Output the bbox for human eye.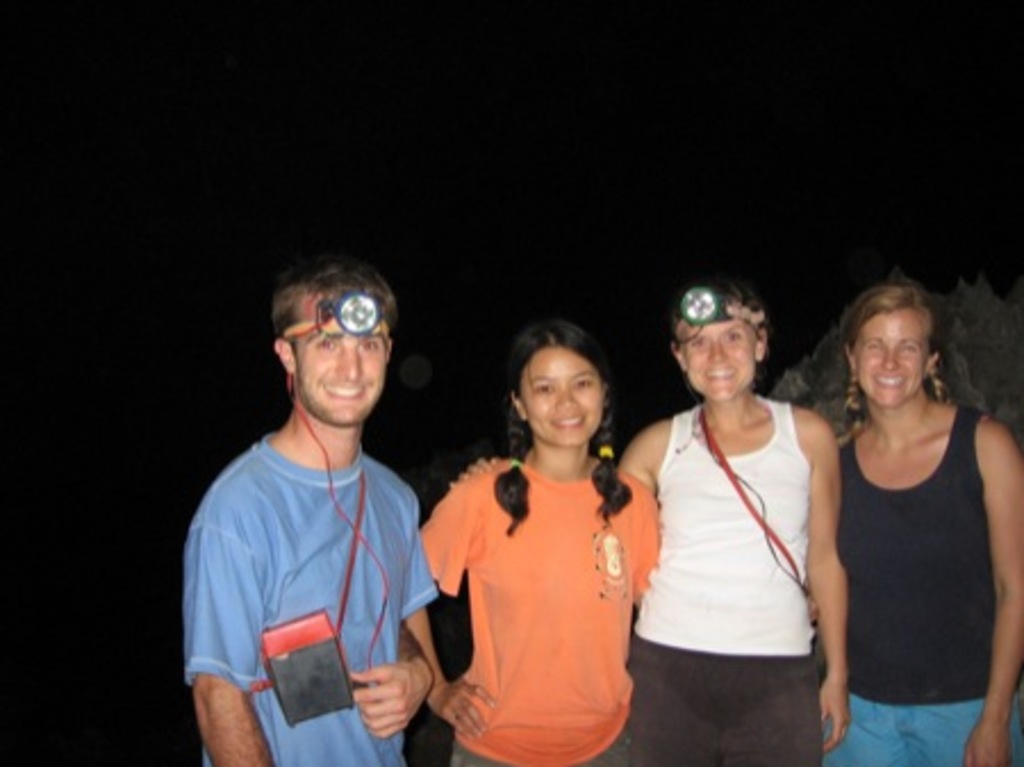
<region>532, 378, 560, 401</region>.
